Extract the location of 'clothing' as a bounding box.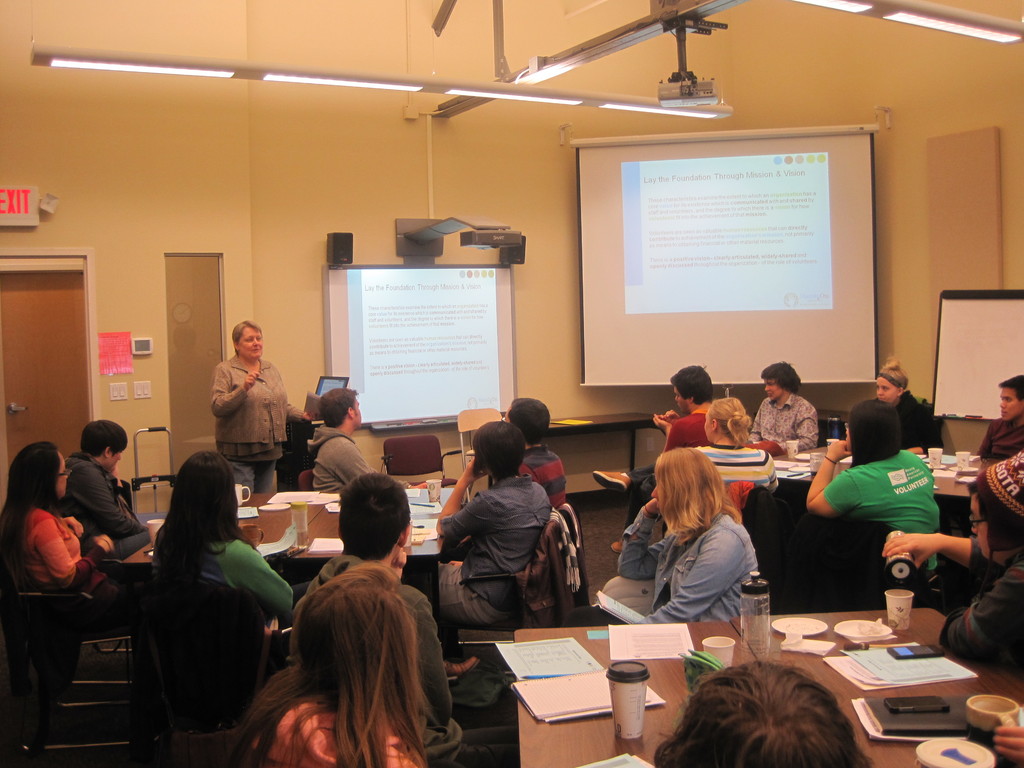
250:692:424:767.
